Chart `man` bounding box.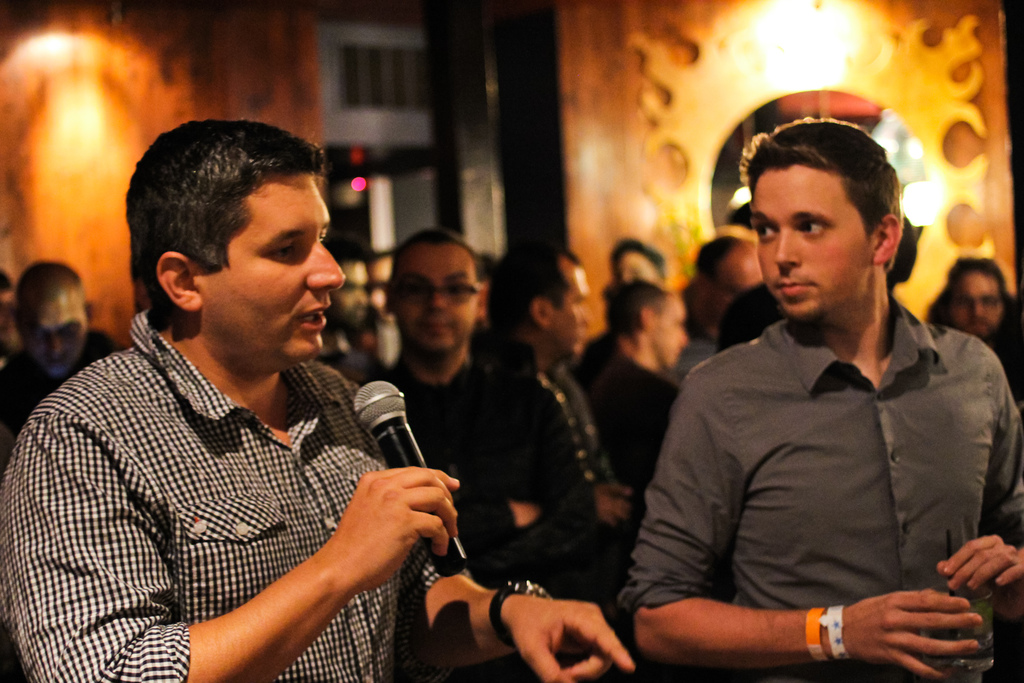
Charted: <region>943, 253, 1023, 407</region>.
